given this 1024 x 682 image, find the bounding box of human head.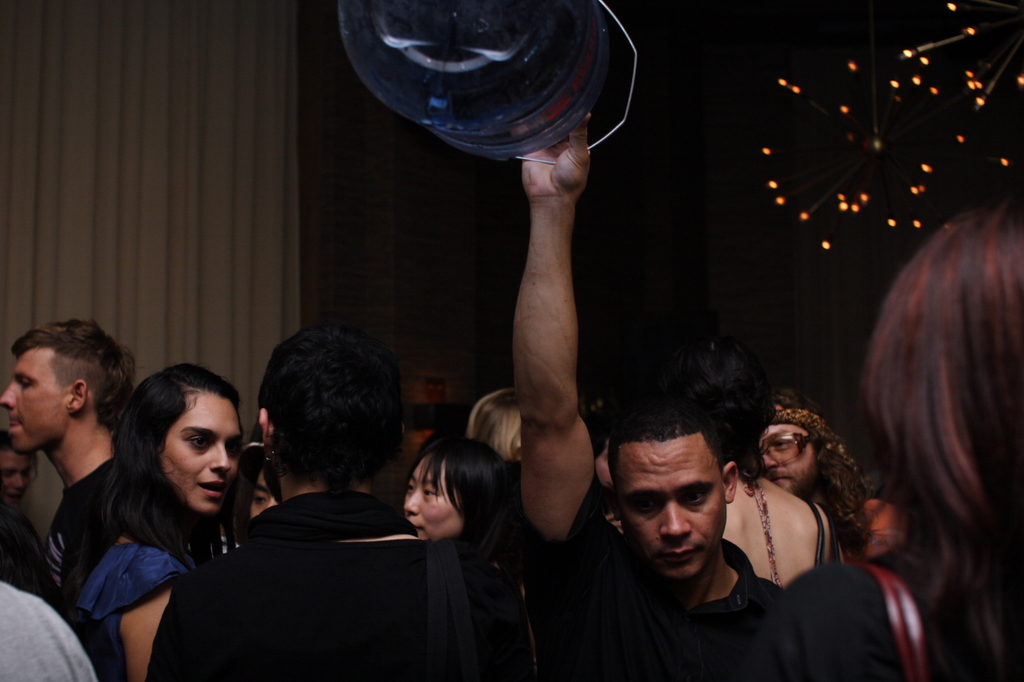
[748,388,842,504].
